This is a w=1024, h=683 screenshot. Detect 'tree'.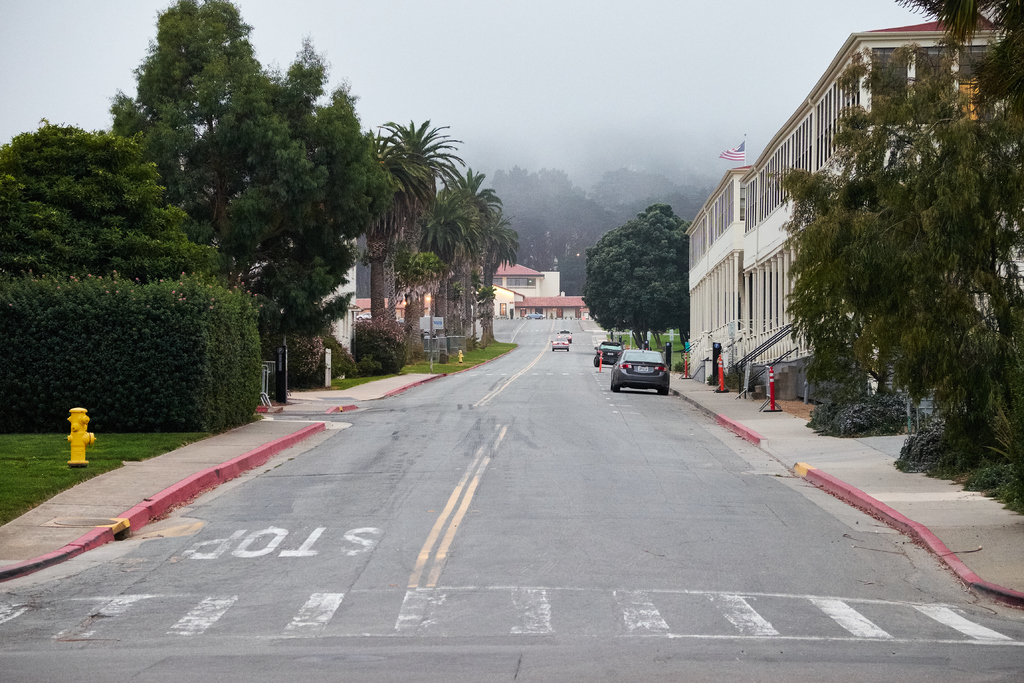
rect(579, 198, 698, 354).
